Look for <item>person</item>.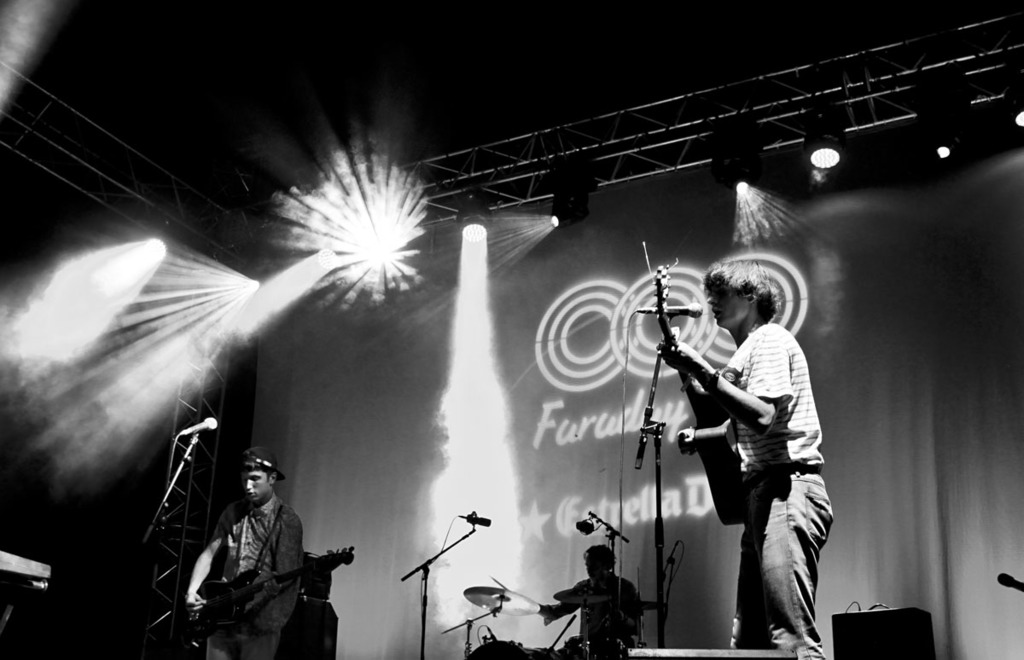
Found: {"x1": 183, "y1": 441, "x2": 317, "y2": 651}.
